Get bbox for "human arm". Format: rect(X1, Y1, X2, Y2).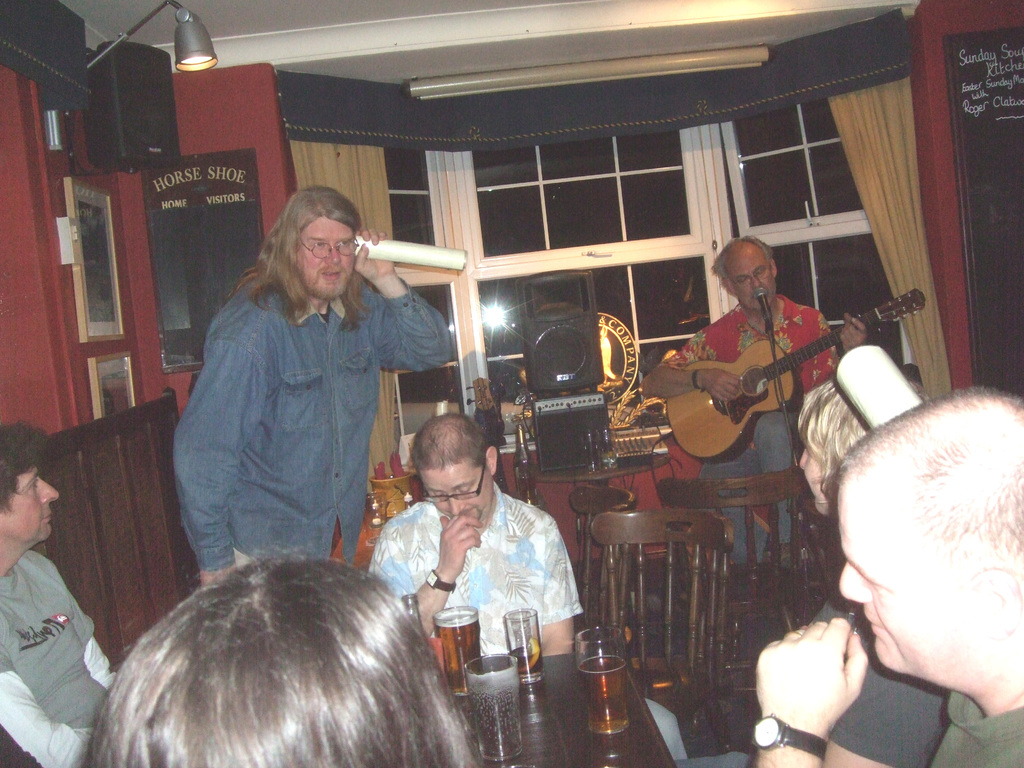
rect(799, 304, 867, 397).
